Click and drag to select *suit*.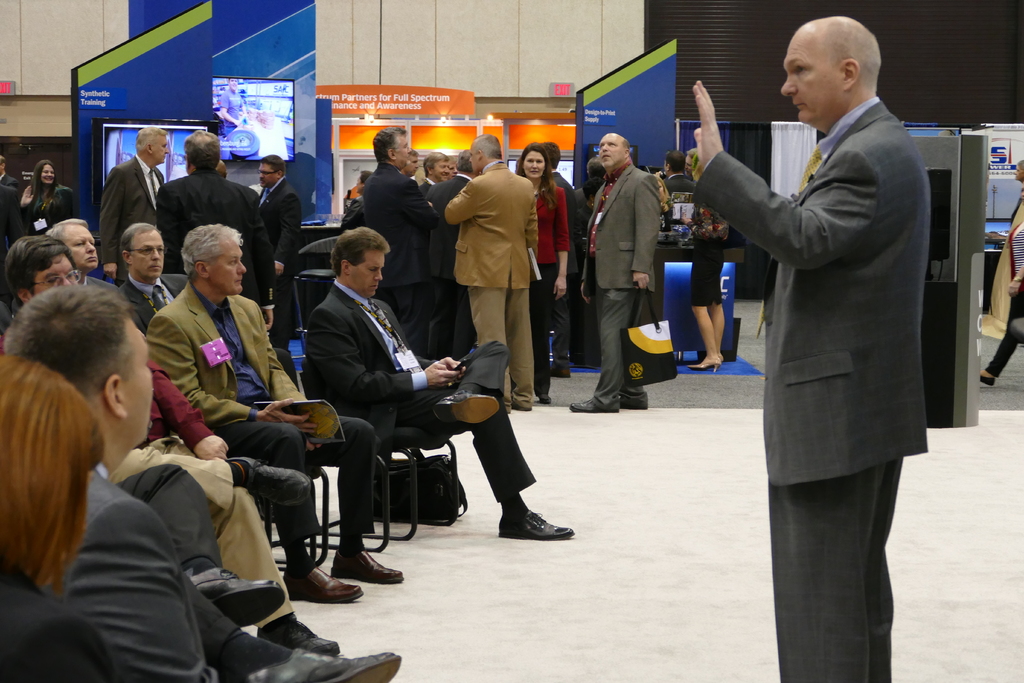
Selection: BBox(432, 177, 483, 365).
